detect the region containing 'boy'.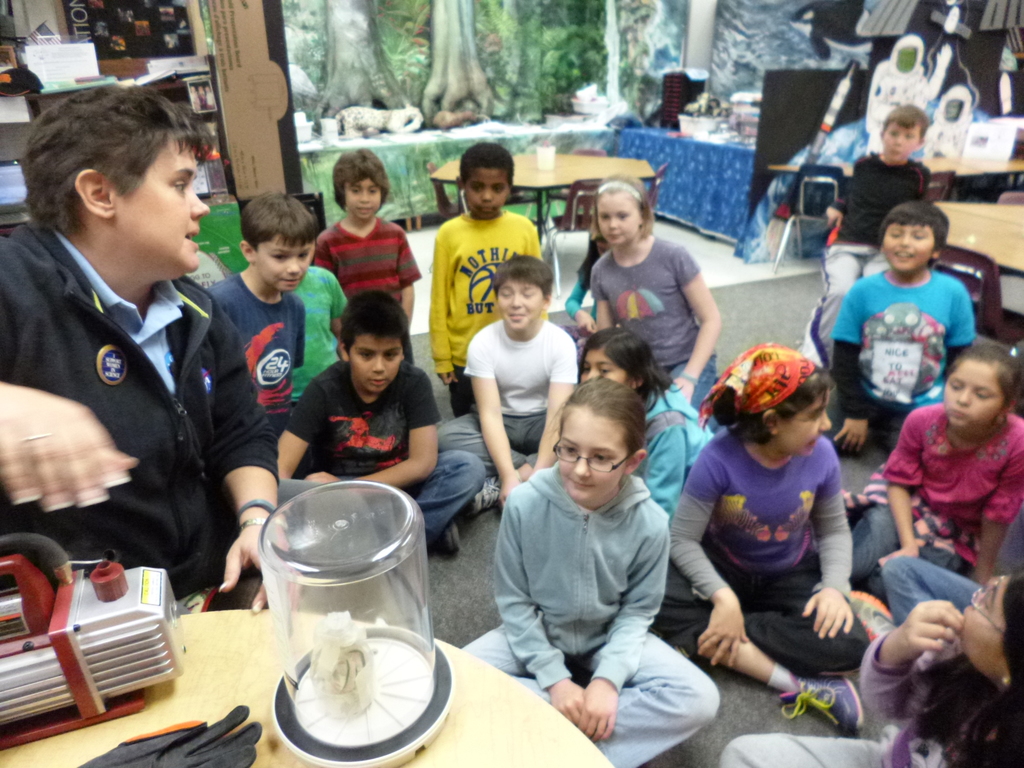
276,313,445,508.
